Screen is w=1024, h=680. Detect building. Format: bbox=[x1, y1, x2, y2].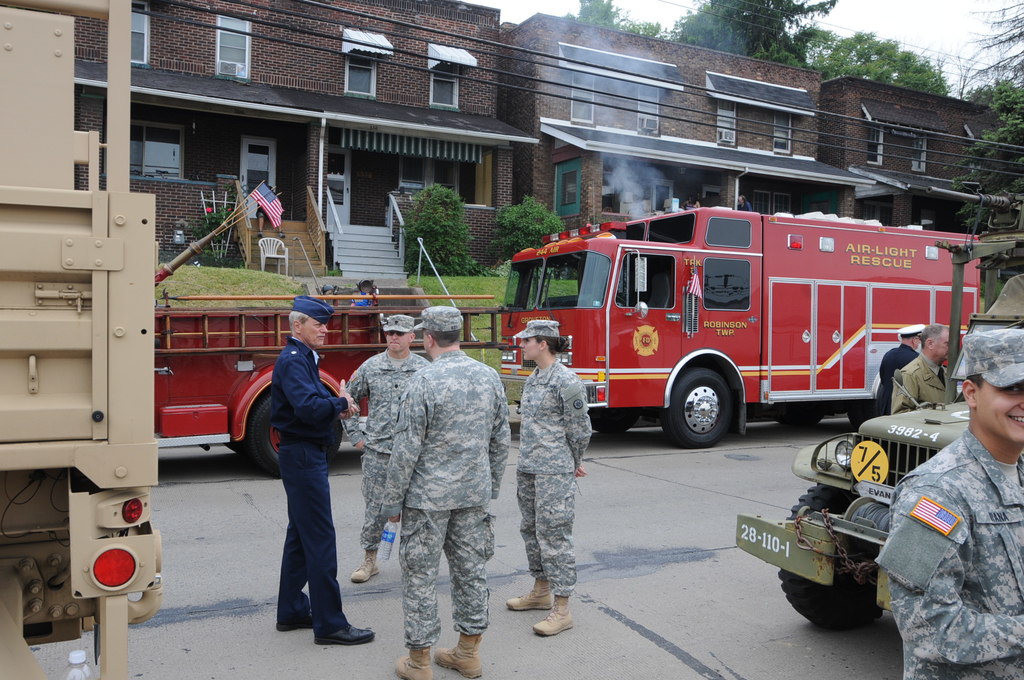
bbox=[504, 6, 819, 249].
